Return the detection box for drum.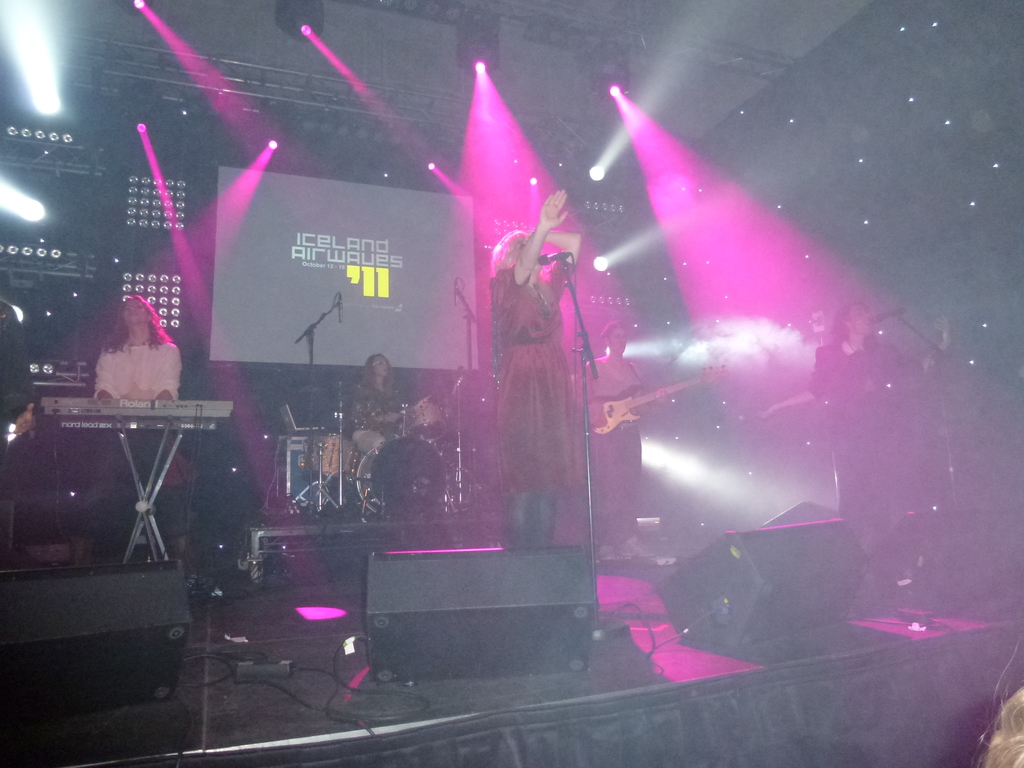
[313,430,353,479].
